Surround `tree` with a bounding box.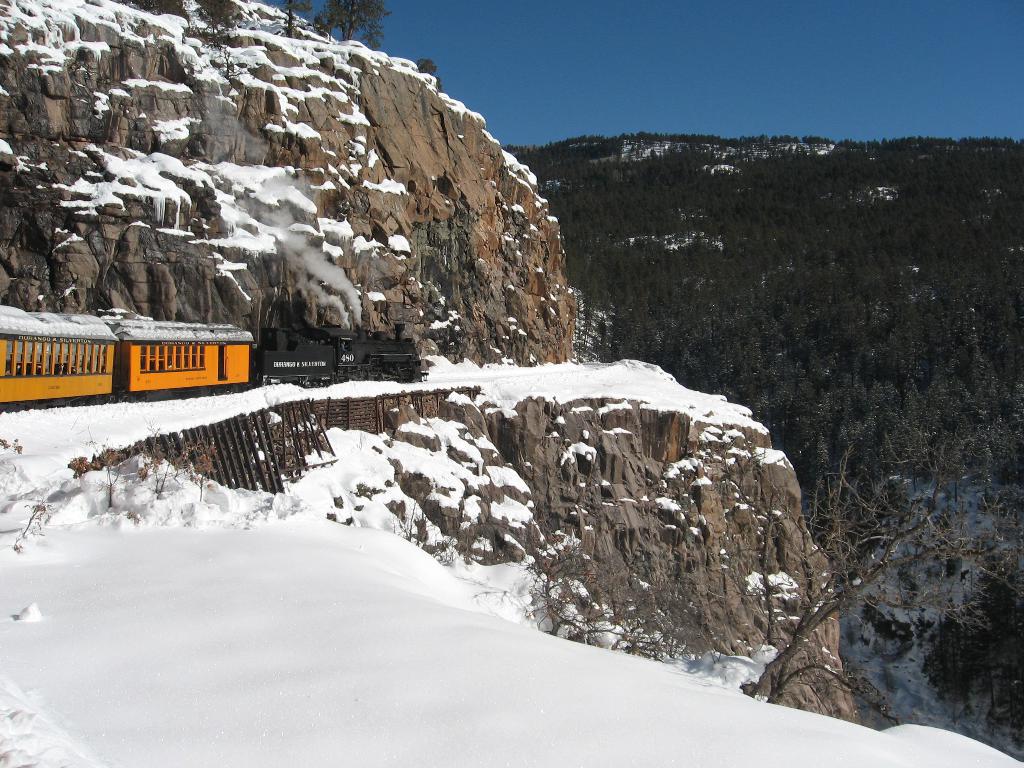
region(741, 426, 1023, 708).
